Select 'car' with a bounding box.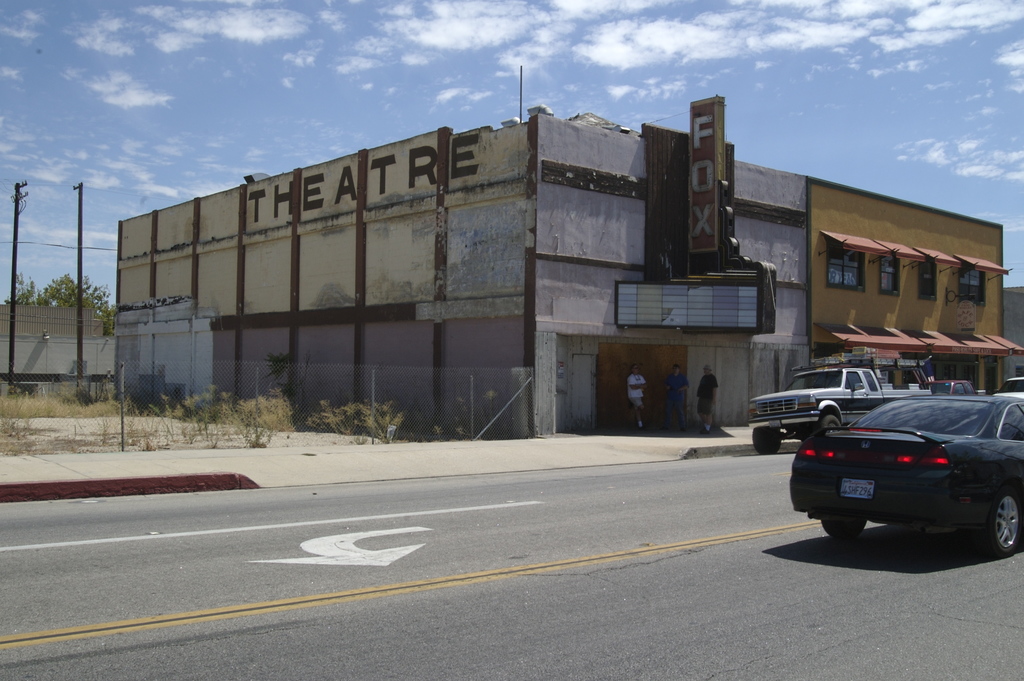
[left=779, top=369, right=1023, bottom=557].
